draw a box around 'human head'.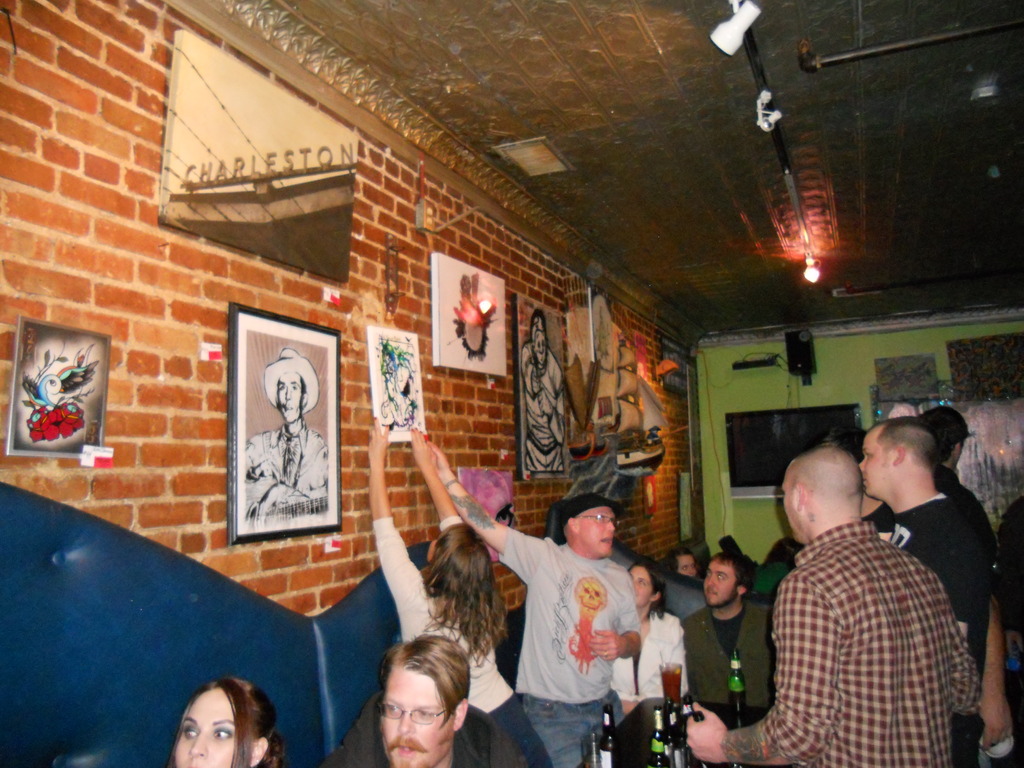
[924, 404, 970, 468].
